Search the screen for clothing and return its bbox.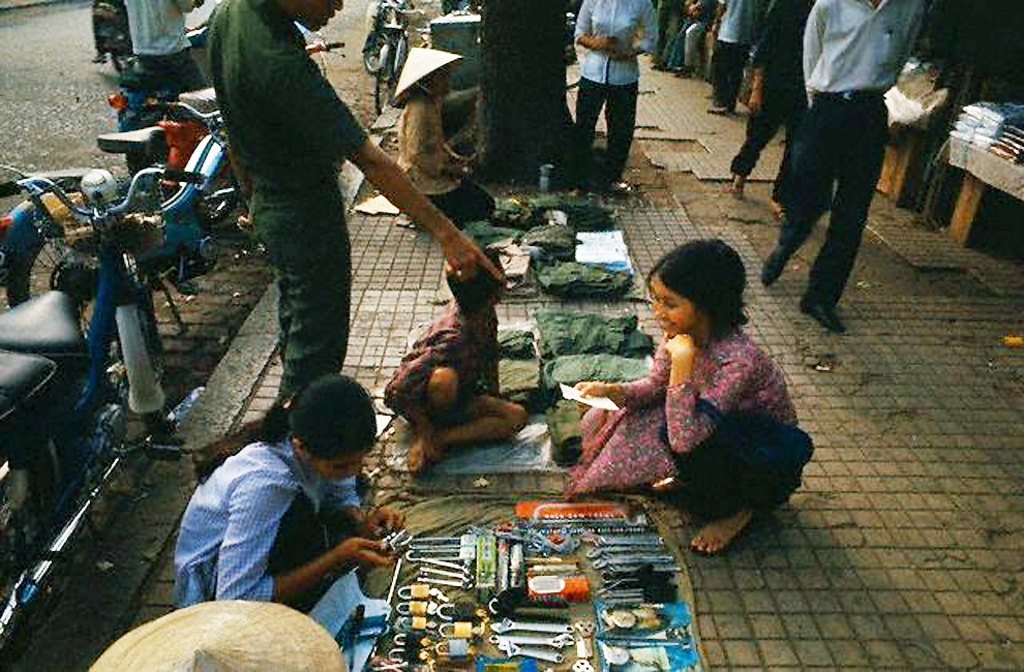
Found: [left=125, top=3, right=195, bottom=117].
